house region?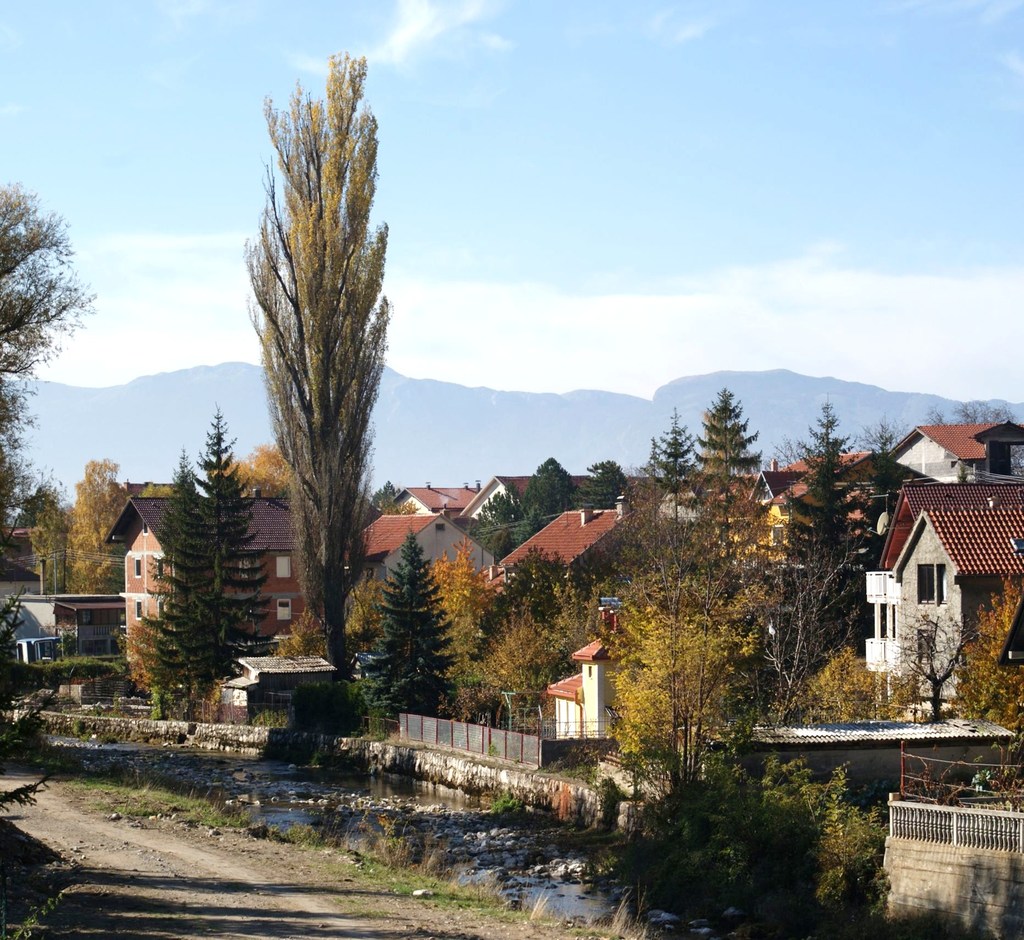
left=47, top=607, right=129, bottom=644
